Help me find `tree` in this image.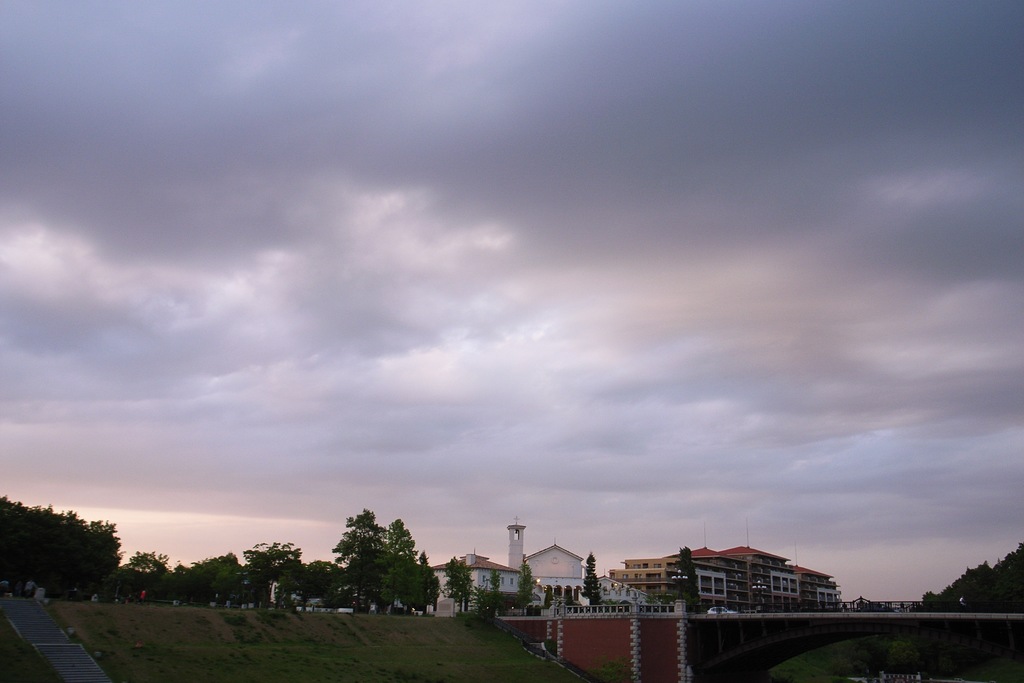
Found it: left=682, top=551, right=708, bottom=617.
